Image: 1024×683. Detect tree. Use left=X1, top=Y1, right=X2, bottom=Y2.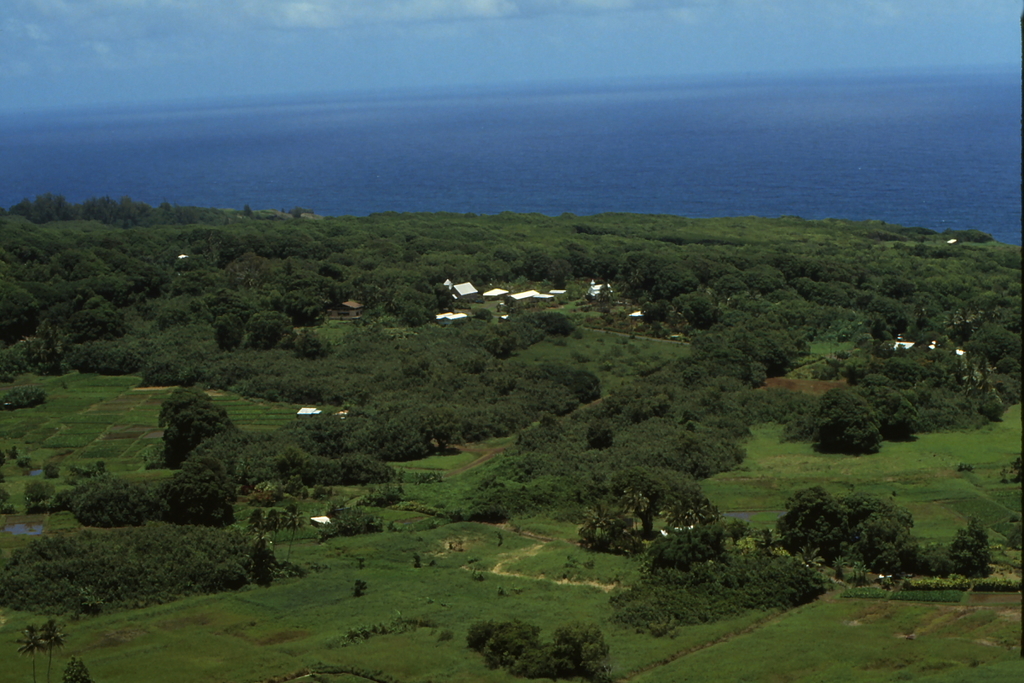
left=64, top=470, right=150, bottom=525.
